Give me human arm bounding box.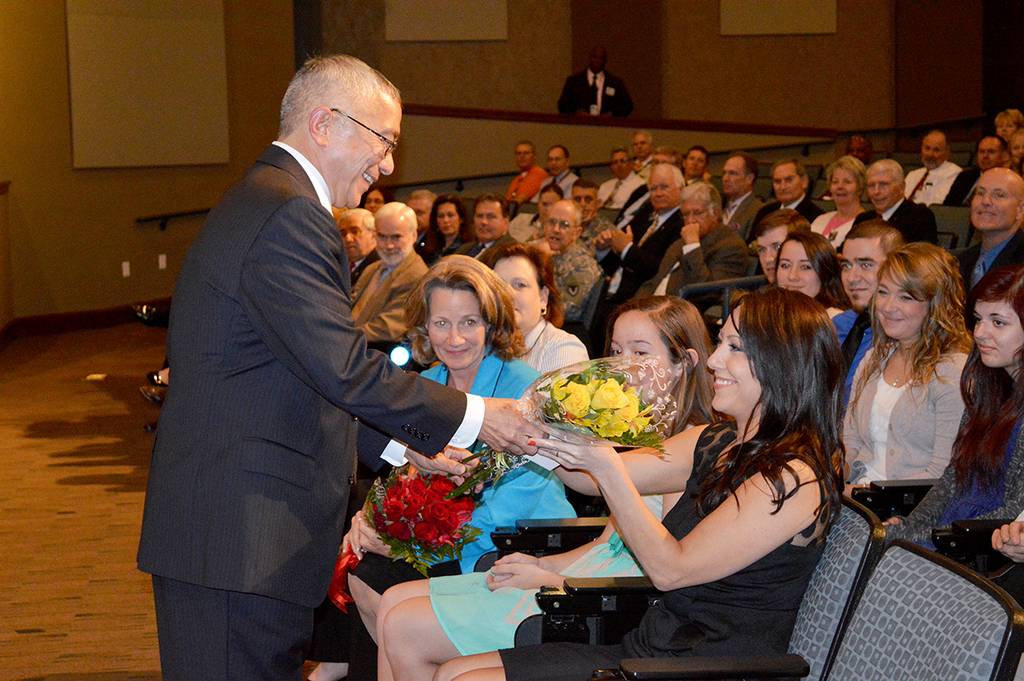
region(549, 336, 586, 364).
